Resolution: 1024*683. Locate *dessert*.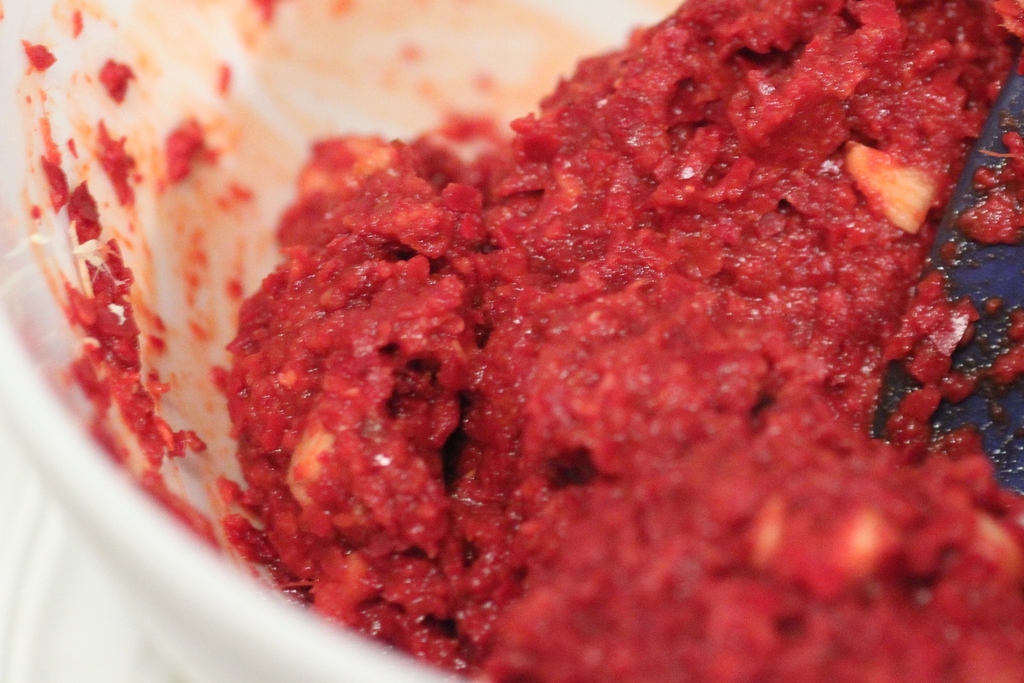
{"left": 215, "top": 0, "right": 1023, "bottom": 682}.
